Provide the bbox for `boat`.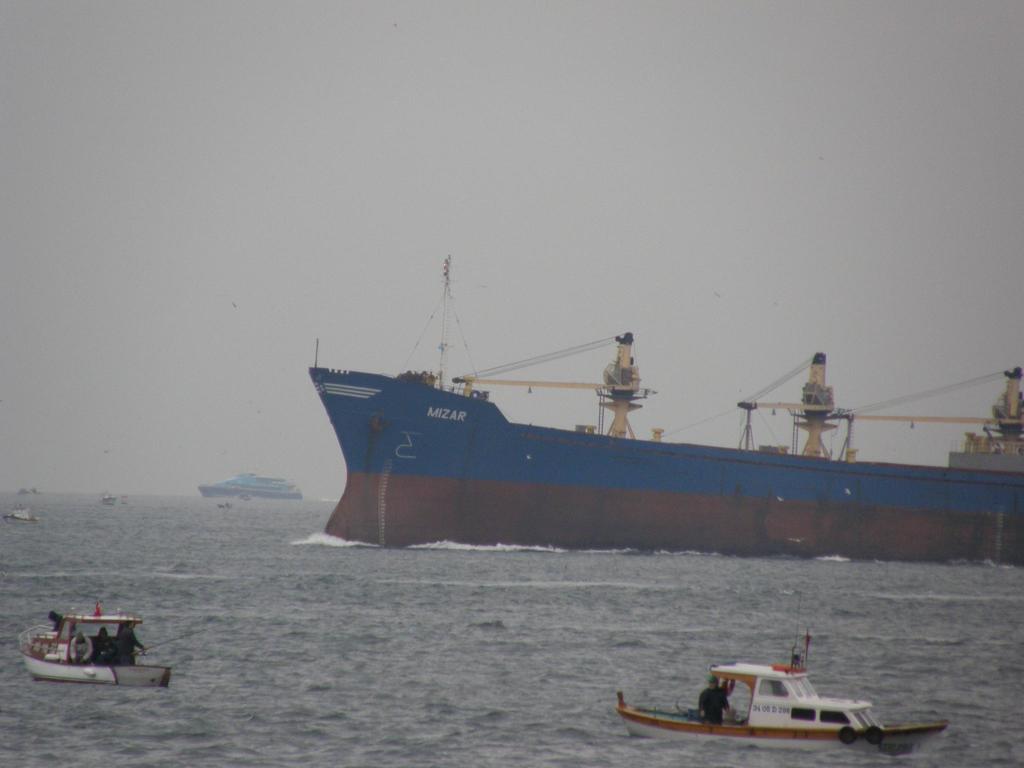
<bbox>199, 468, 309, 504</bbox>.
